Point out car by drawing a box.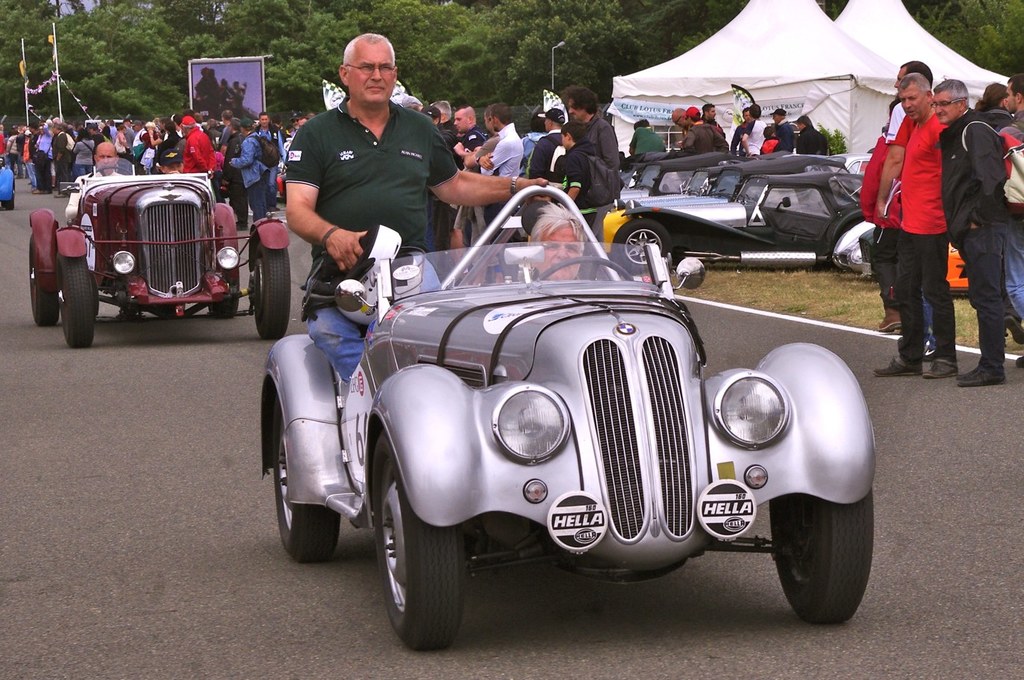
x1=263, y1=188, x2=871, y2=652.
